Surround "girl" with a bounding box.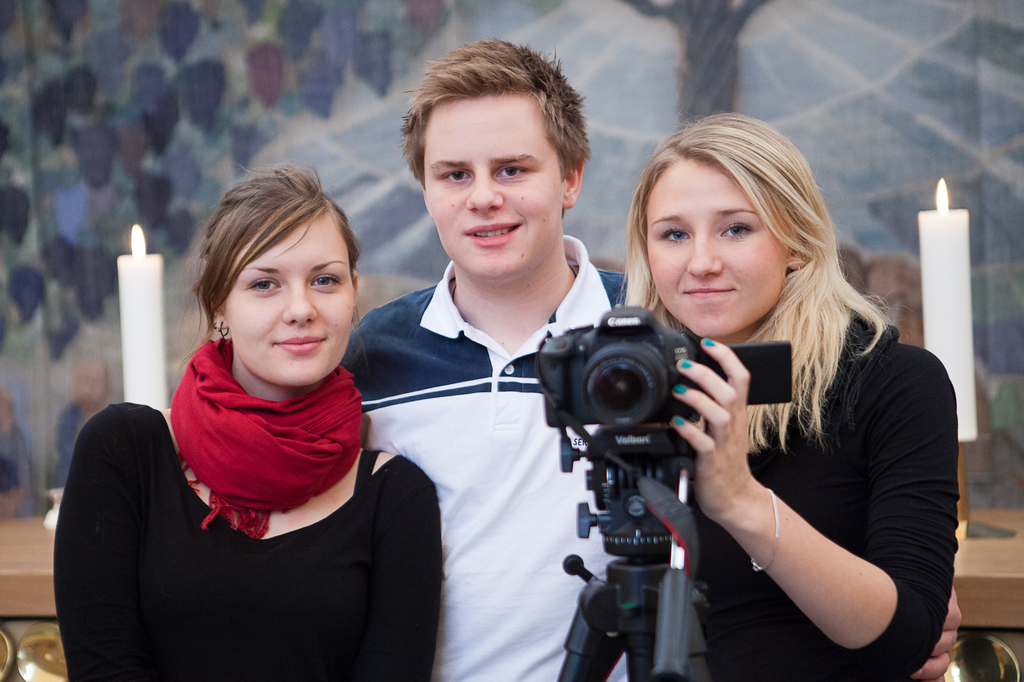
BBox(614, 107, 959, 681).
